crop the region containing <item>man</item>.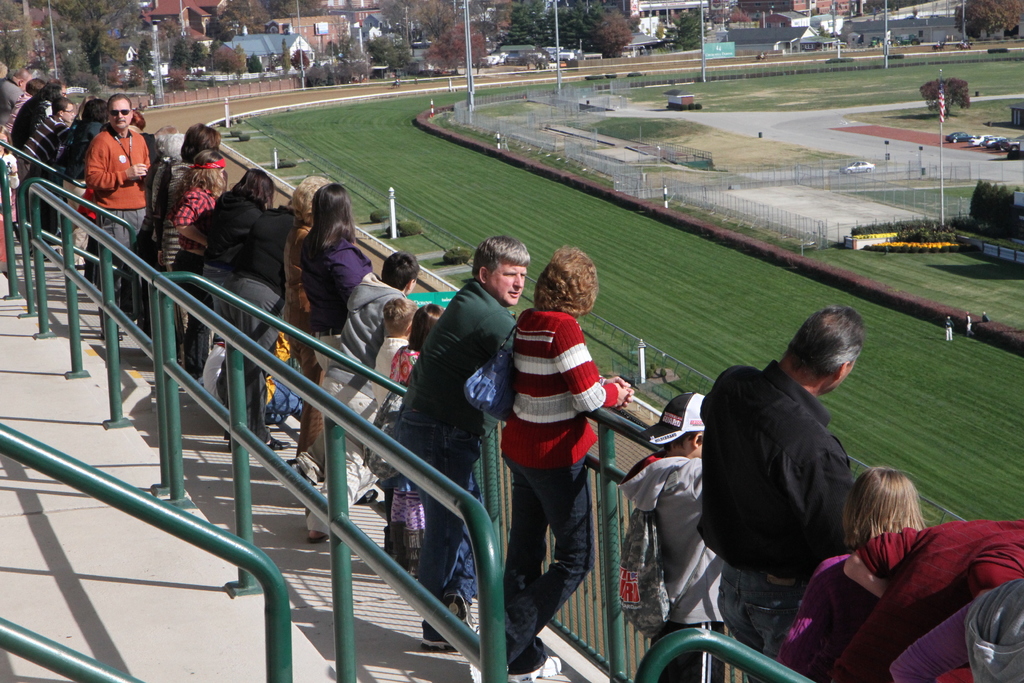
Crop region: rect(394, 235, 535, 646).
